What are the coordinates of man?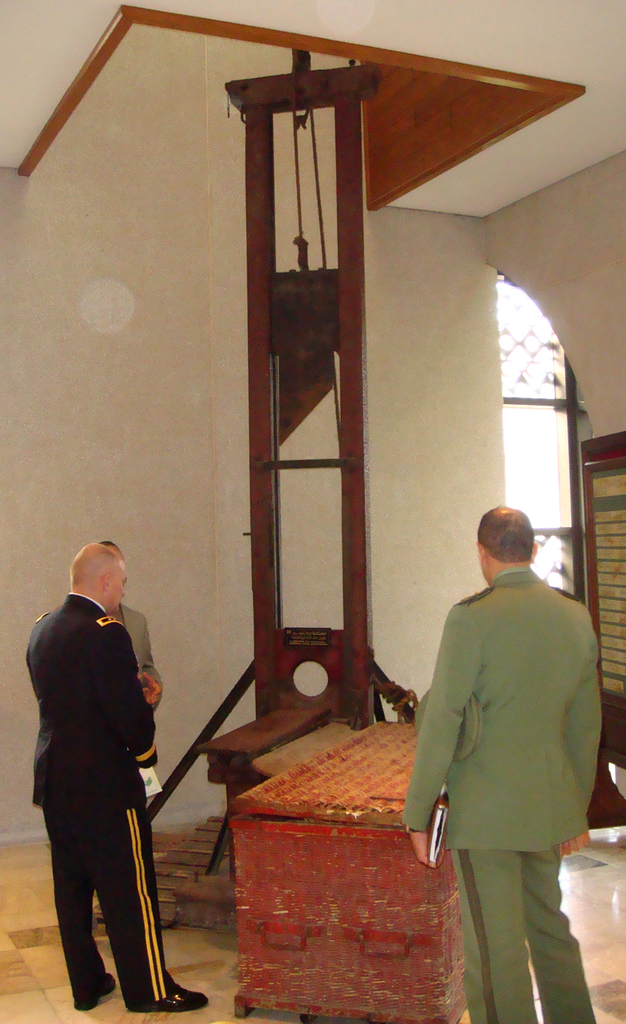
93:538:161:937.
